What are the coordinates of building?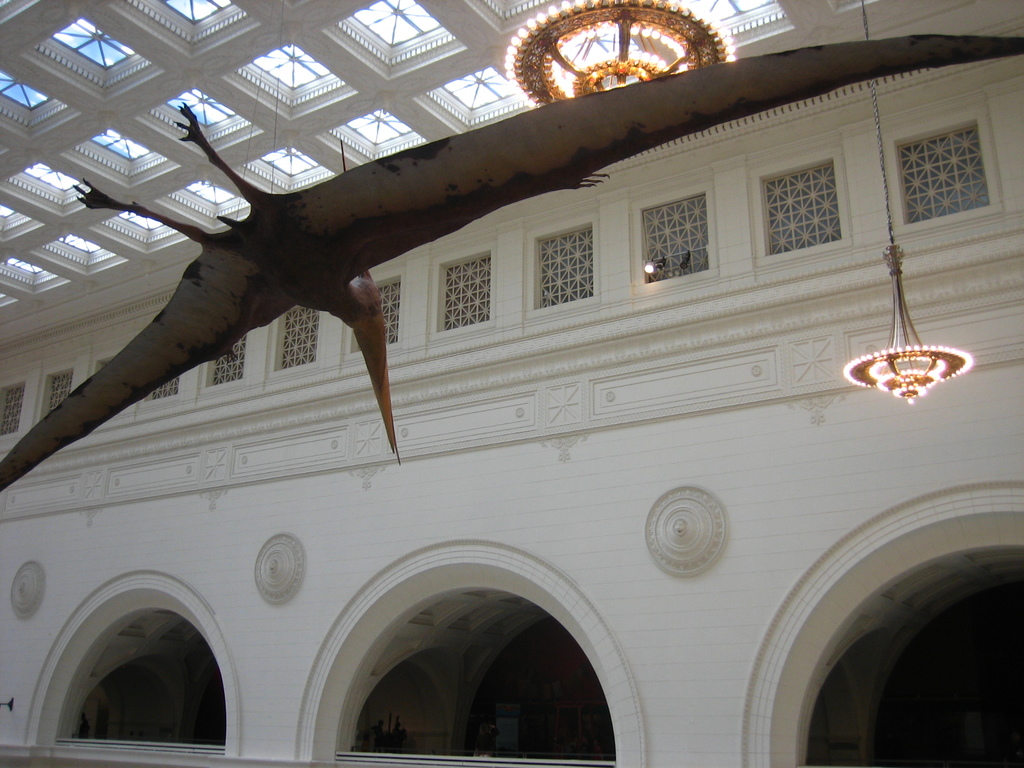
[x1=0, y1=0, x2=1023, y2=767].
